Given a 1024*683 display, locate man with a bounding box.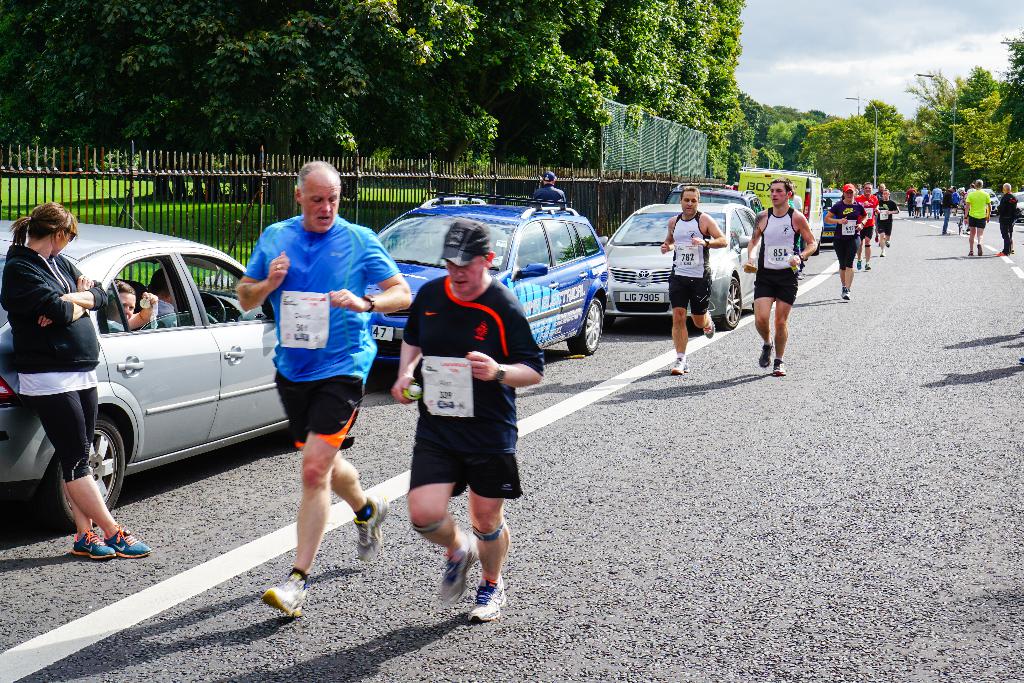
Located: <region>964, 178, 990, 256</region>.
